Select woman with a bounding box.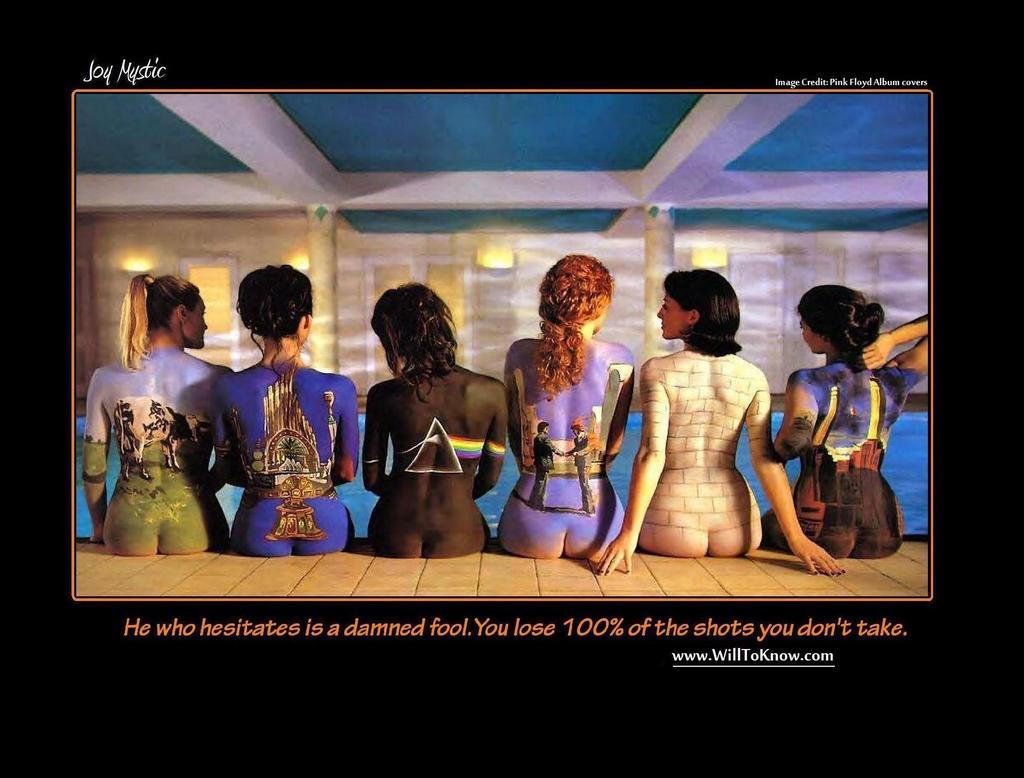
left=568, top=413, right=598, bottom=517.
